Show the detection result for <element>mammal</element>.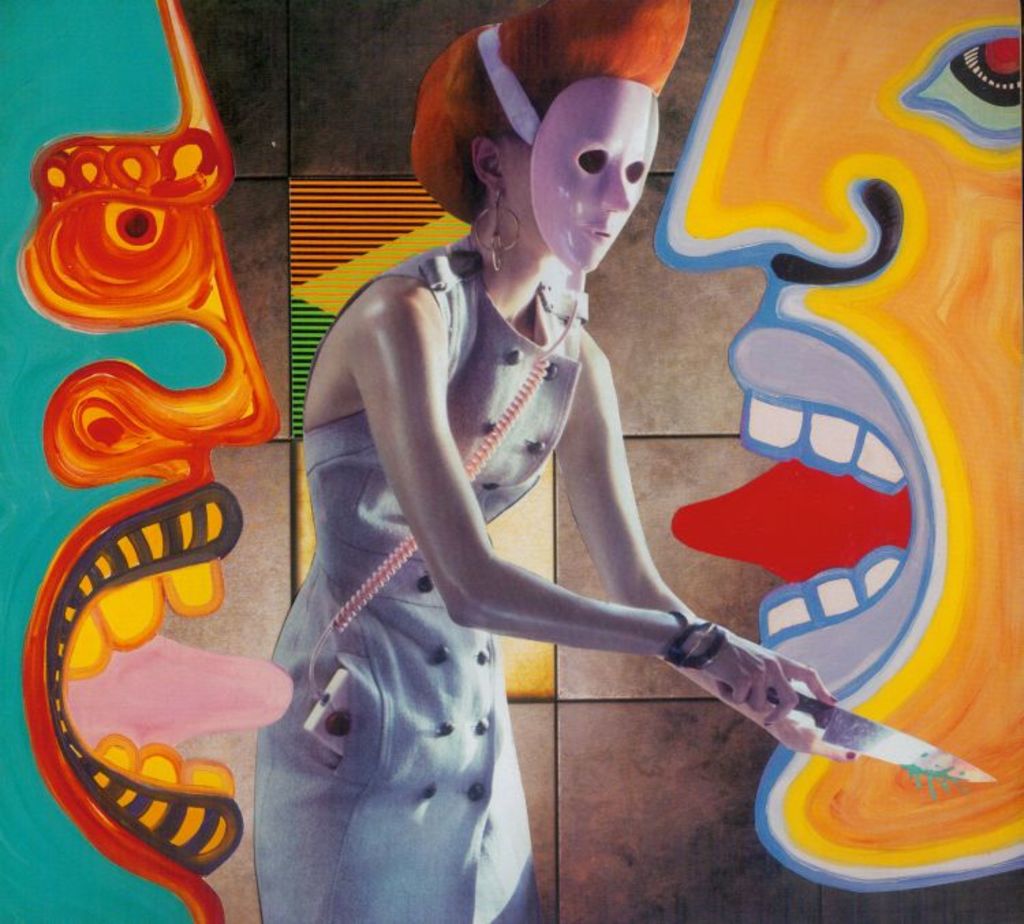
[left=651, top=0, right=1023, bottom=898].
